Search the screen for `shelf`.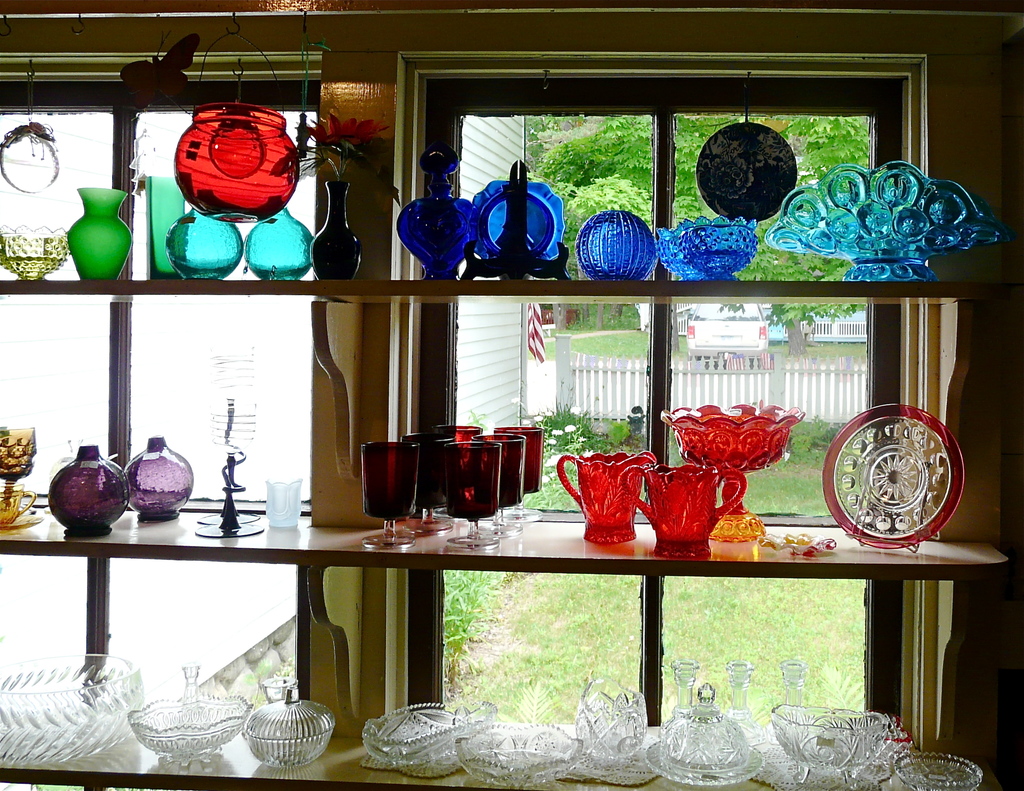
Found at bbox=[390, 297, 1018, 574].
